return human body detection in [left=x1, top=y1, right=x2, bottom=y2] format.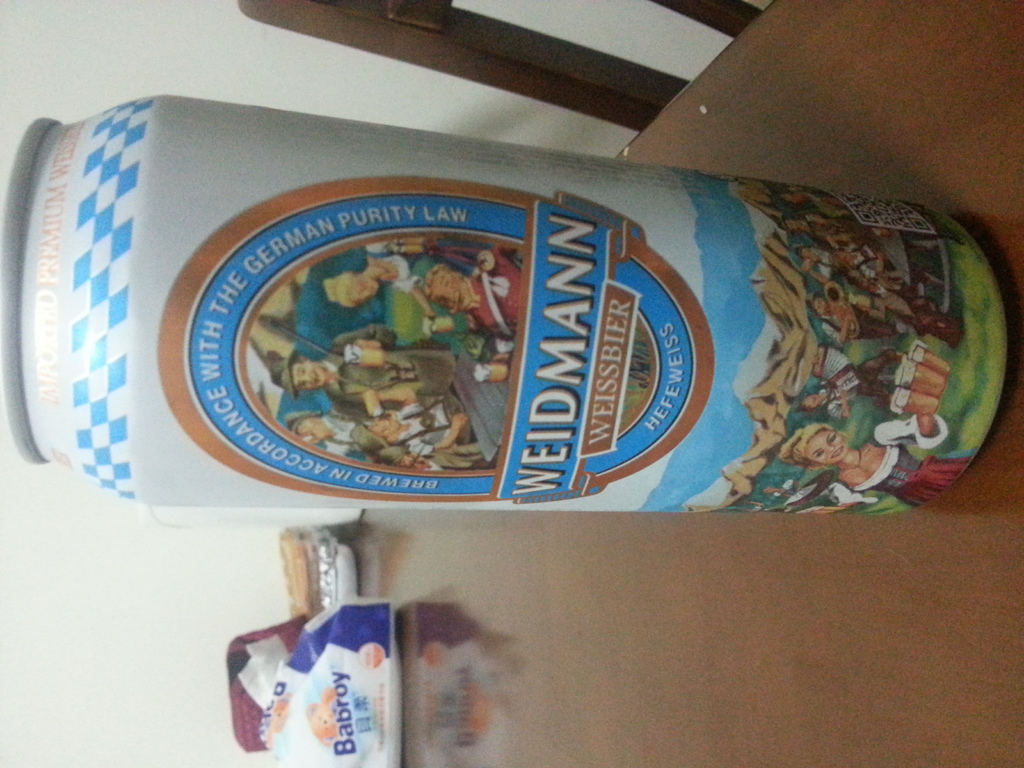
[left=797, top=413, right=970, bottom=515].
